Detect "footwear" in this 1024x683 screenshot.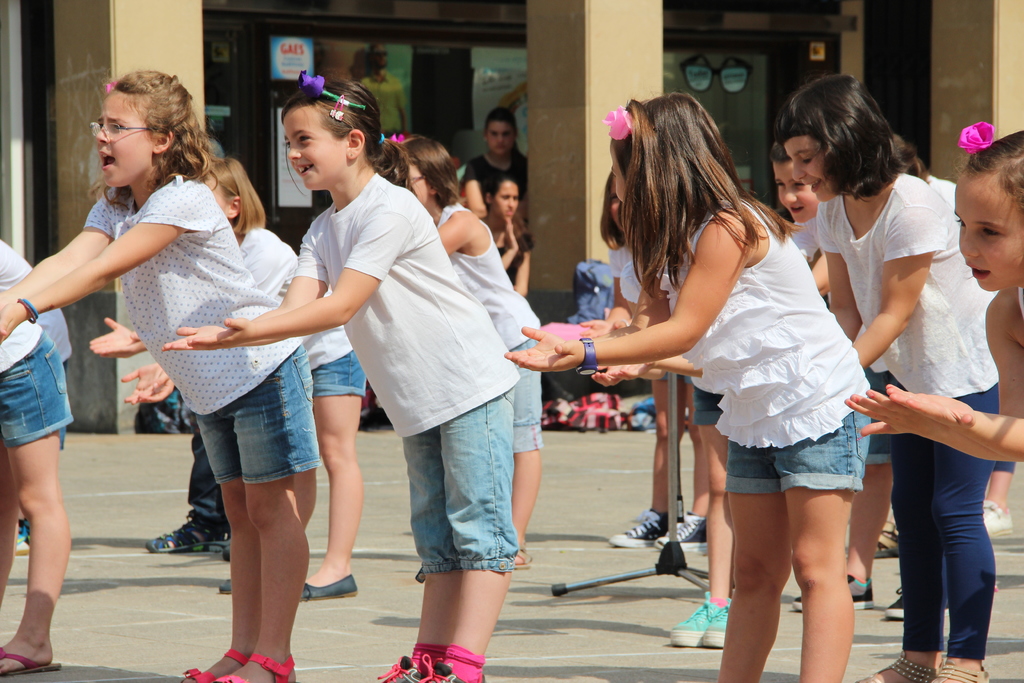
Detection: x1=184, y1=646, x2=255, y2=682.
